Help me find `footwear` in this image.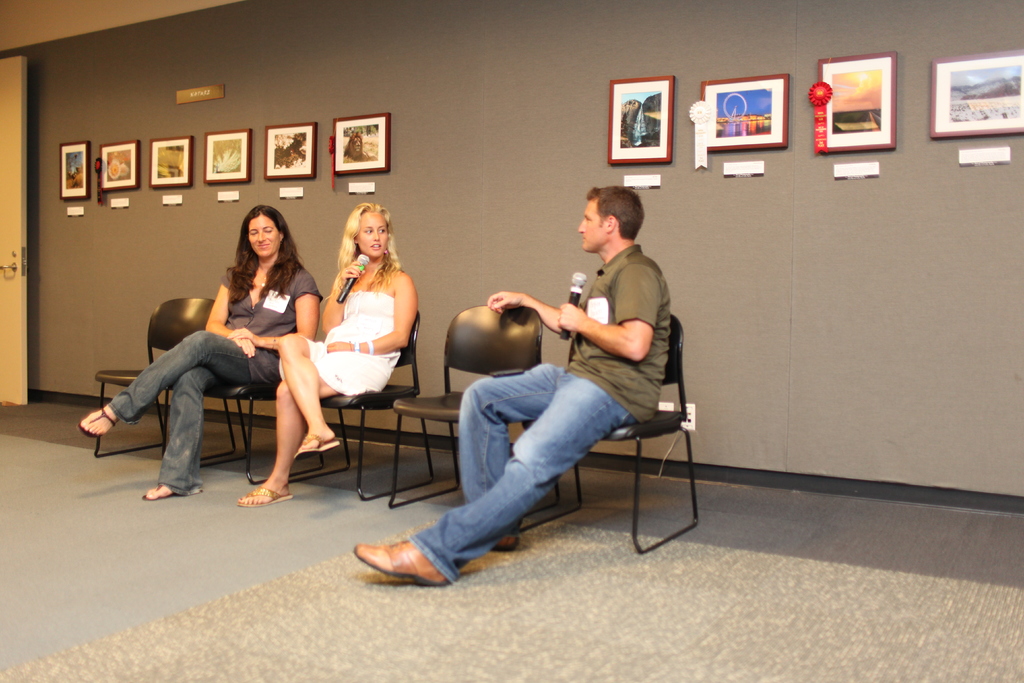
Found it: (left=494, top=534, right=519, bottom=550).
